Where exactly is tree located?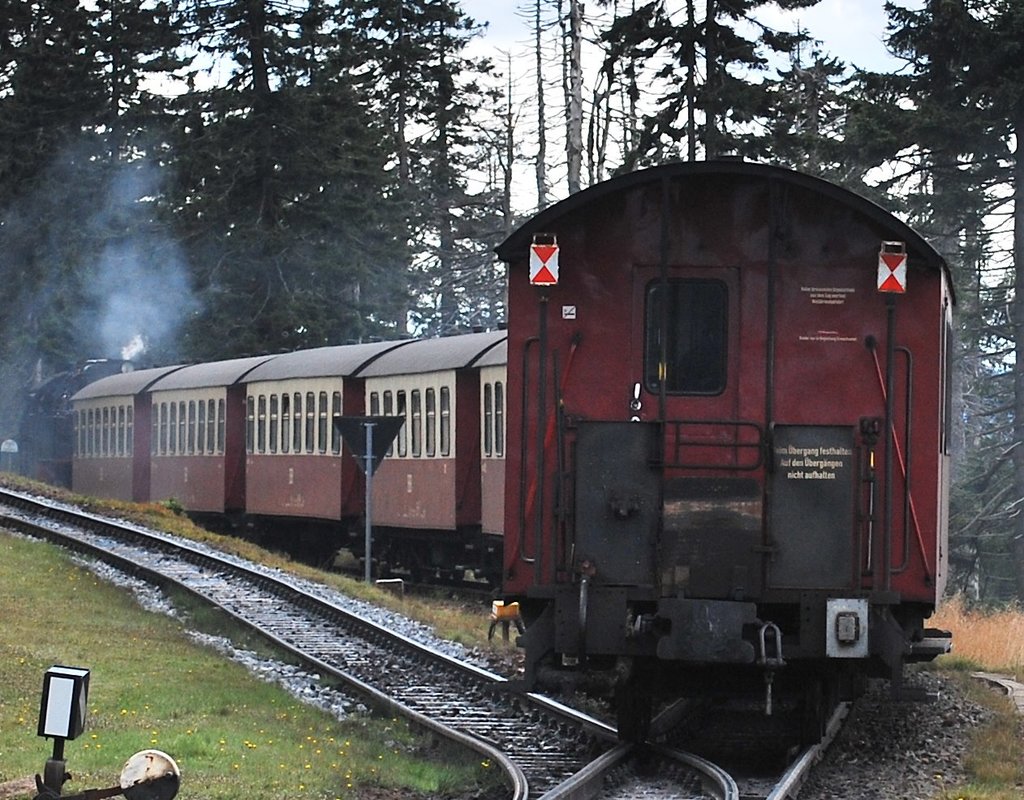
Its bounding box is locate(824, 0, 1023, 574).
